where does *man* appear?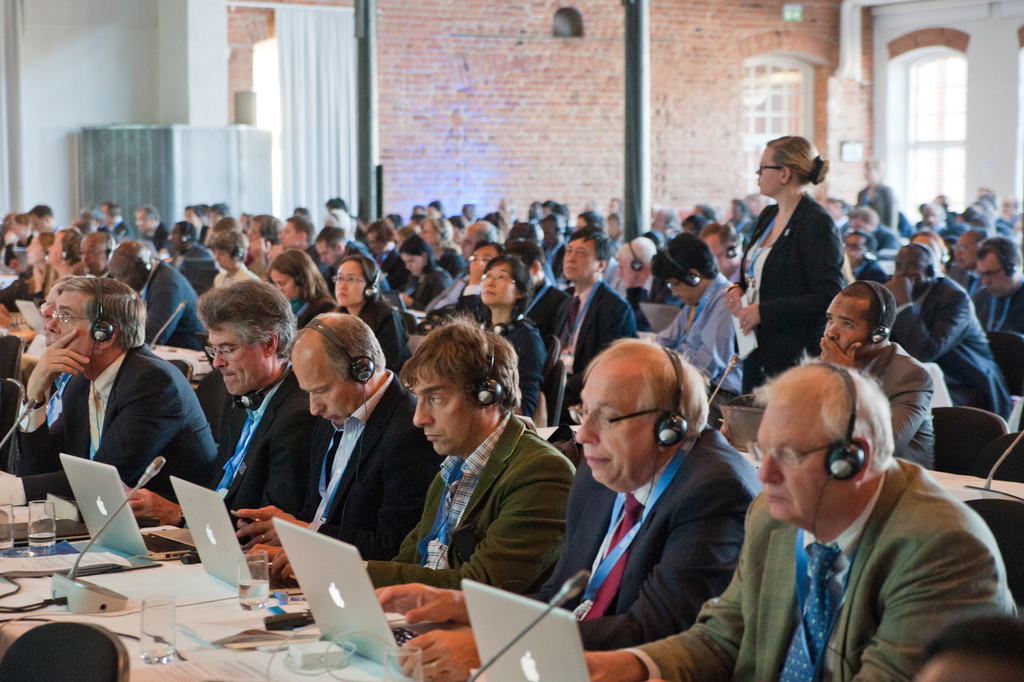
Appears at locate(548, 228, 636, 421).
